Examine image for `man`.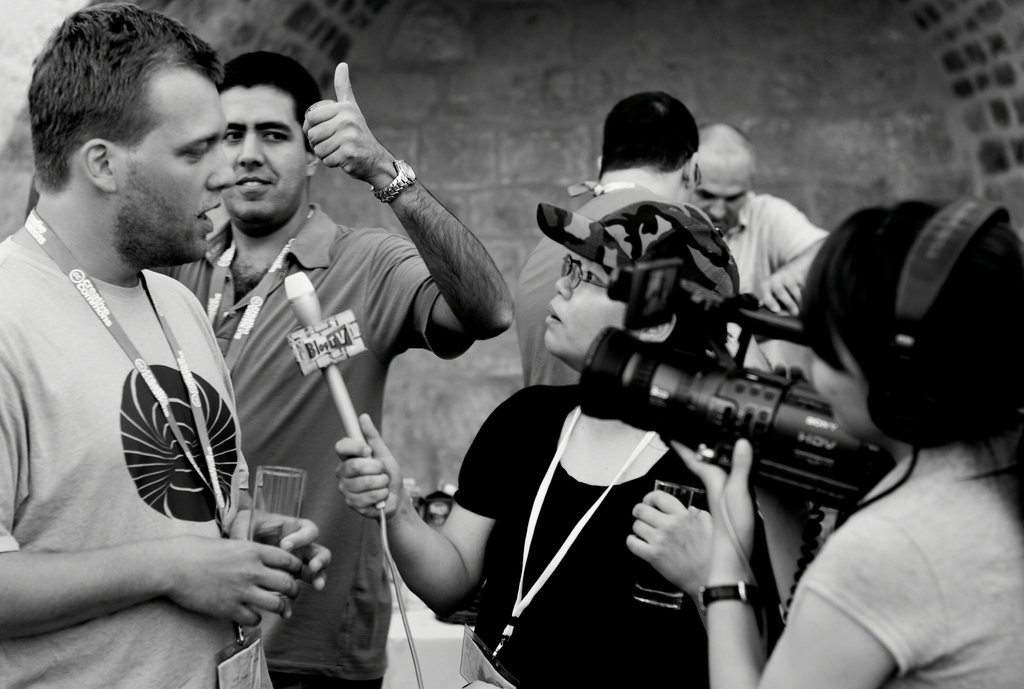
Examination result: left=510, top=92, right=737, bottom=384.
